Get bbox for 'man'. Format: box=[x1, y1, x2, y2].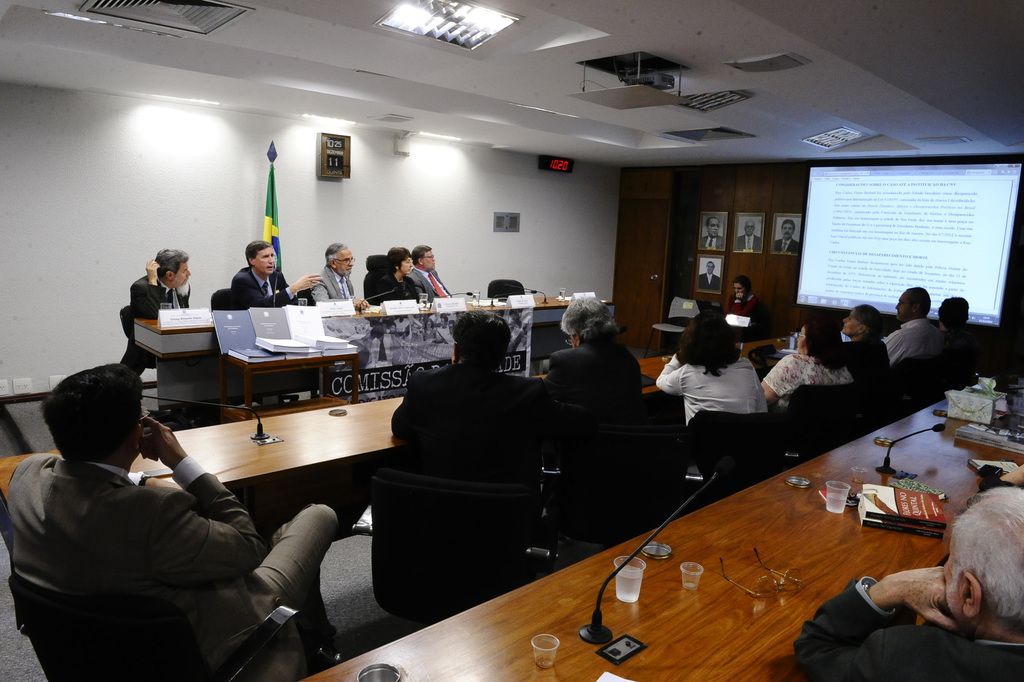
box=[385, 302, 548, 565].
